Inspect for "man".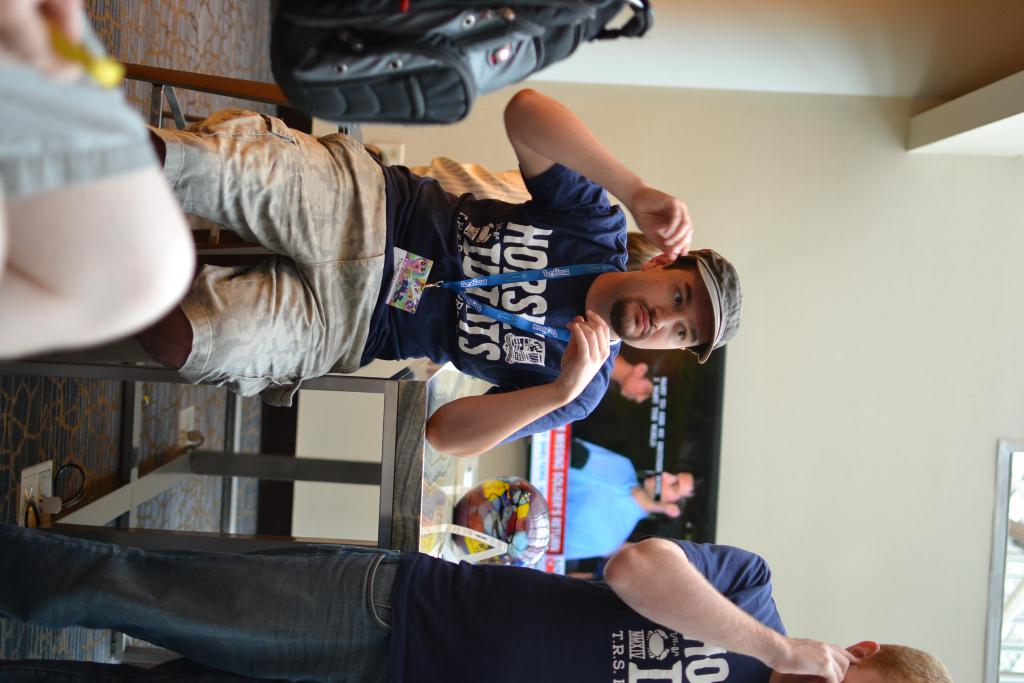
Inspection: 70/25/735/637.
